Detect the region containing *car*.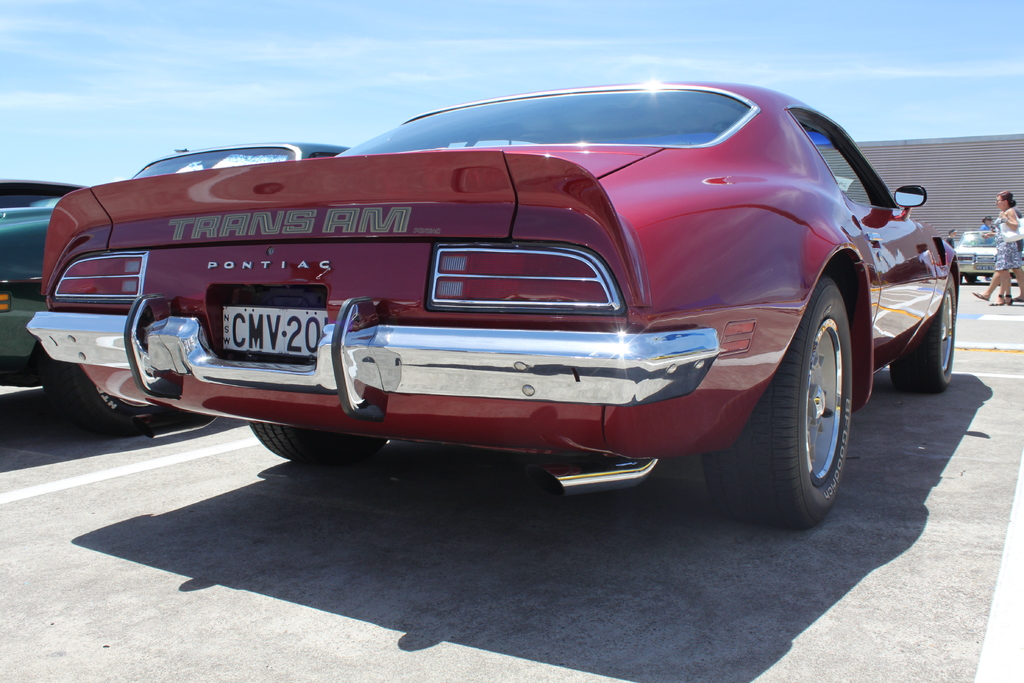
crop(0, 150, 347, 429).
